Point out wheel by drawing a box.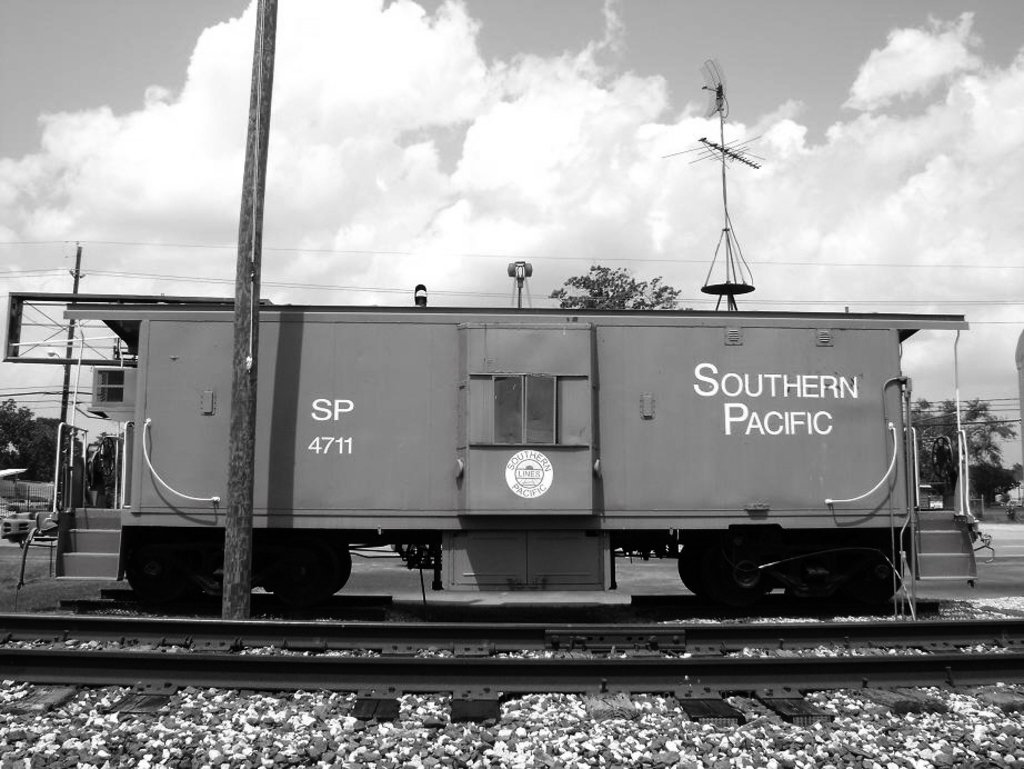
664 537 760 602.
